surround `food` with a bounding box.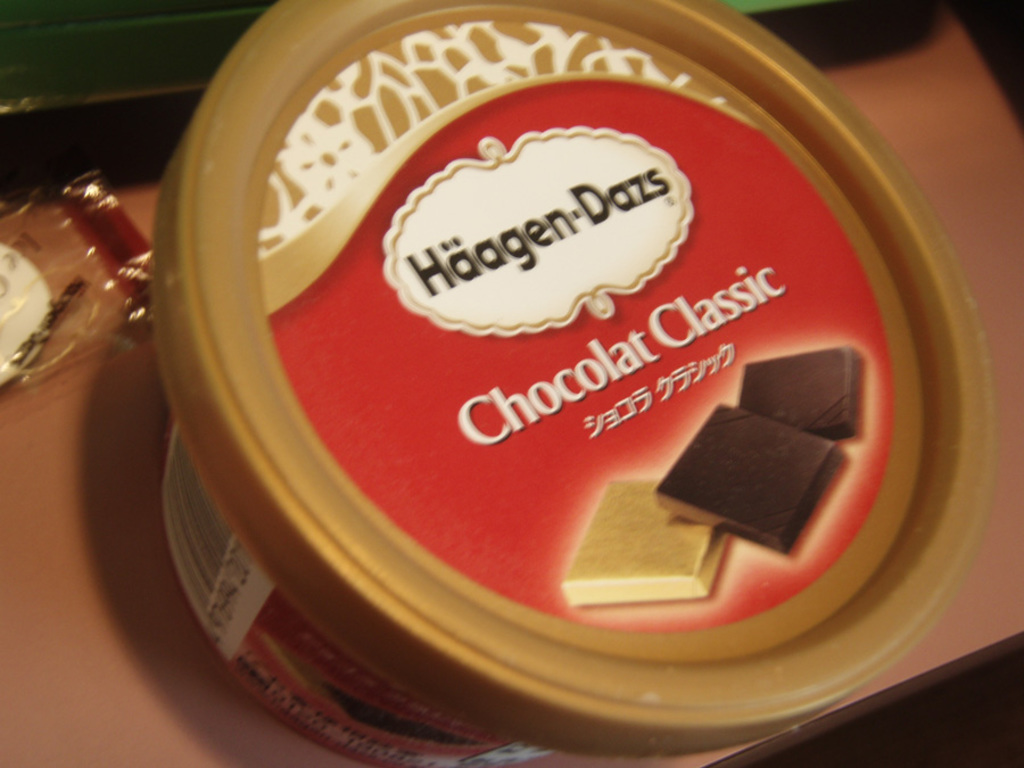
655:399:839:558.
